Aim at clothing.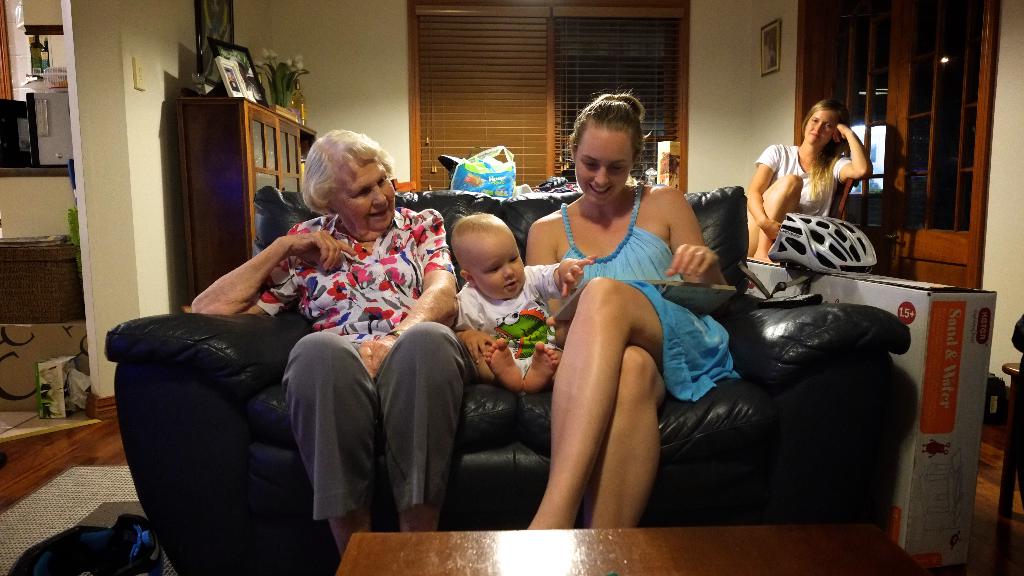
Aimed at <box>222,190,457,524</box>.
